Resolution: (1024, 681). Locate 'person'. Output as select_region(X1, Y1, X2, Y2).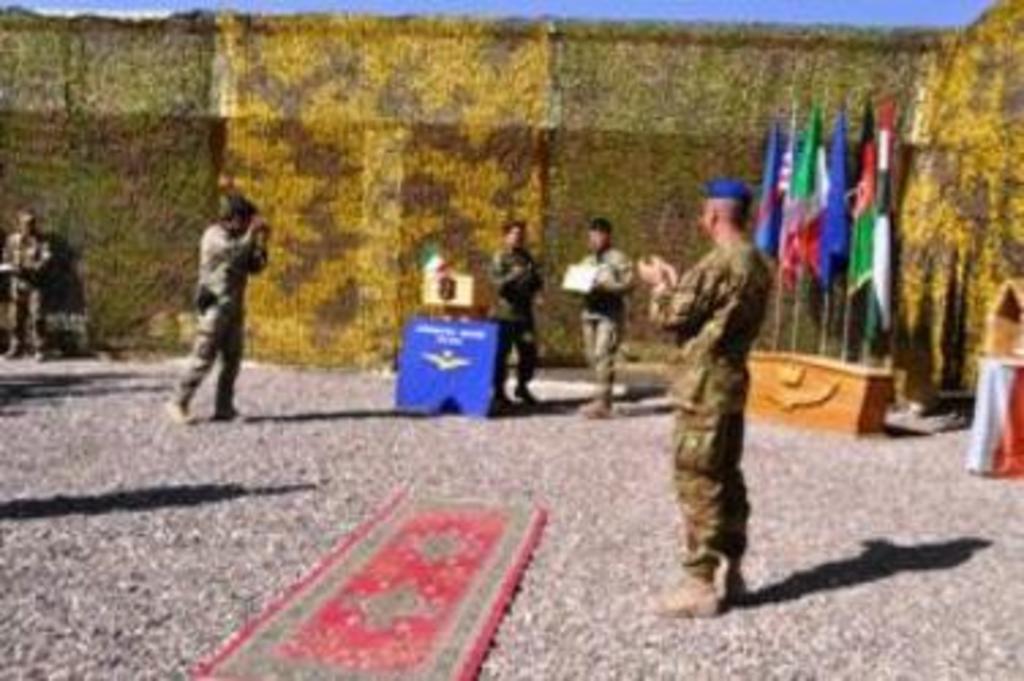
select_region(569, 221, 632, 417).
